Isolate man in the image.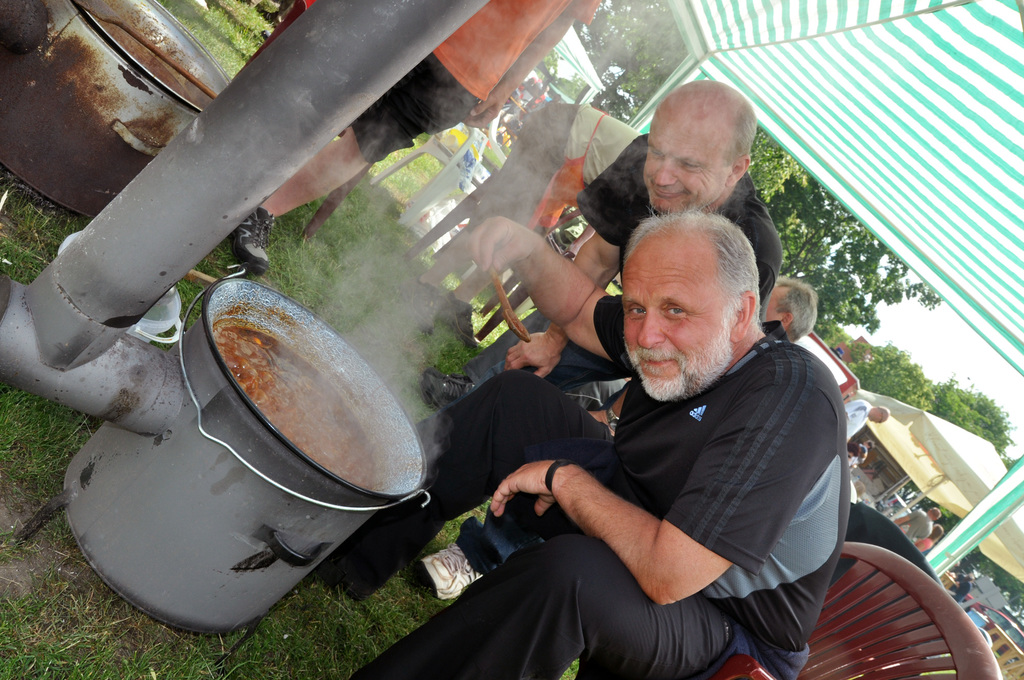
Isolated region: bbox=(847, 395, 890, 435).
